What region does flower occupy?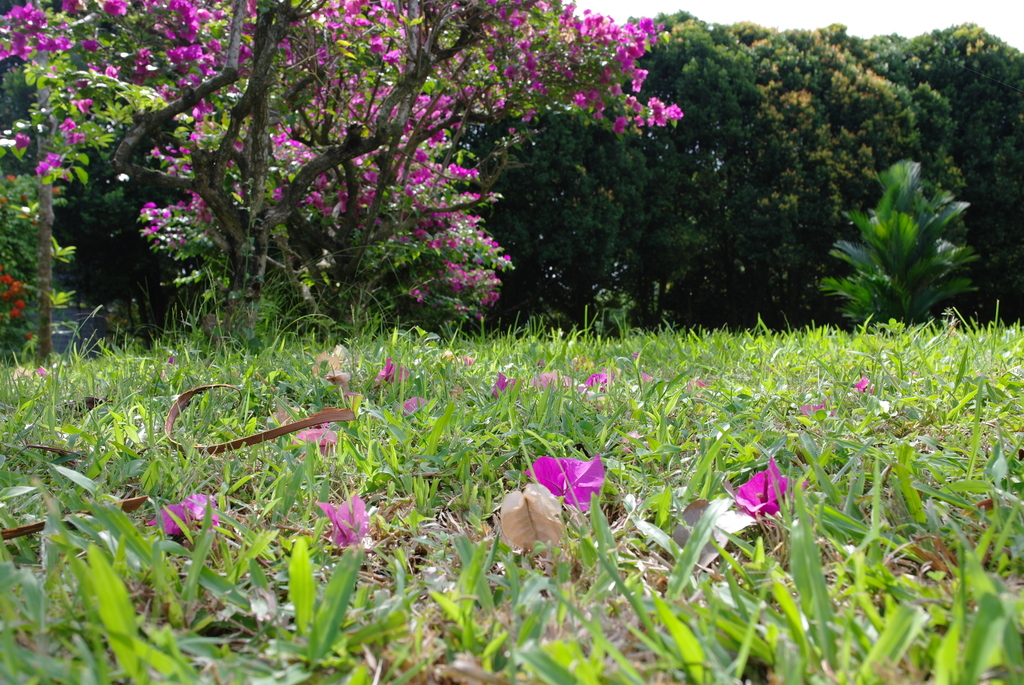
(310, 497, 371, 558).
